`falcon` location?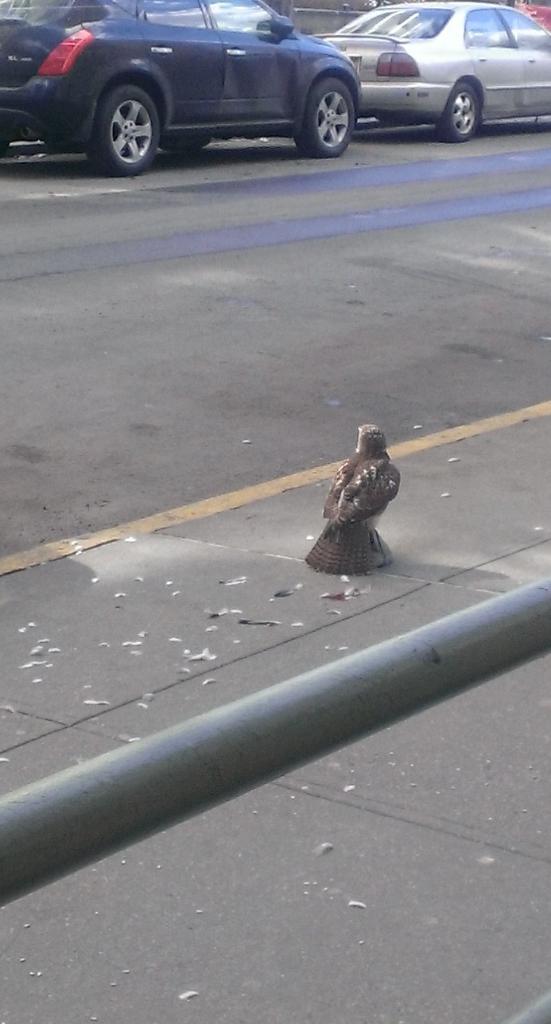
<box>299,416,413,584</box>
